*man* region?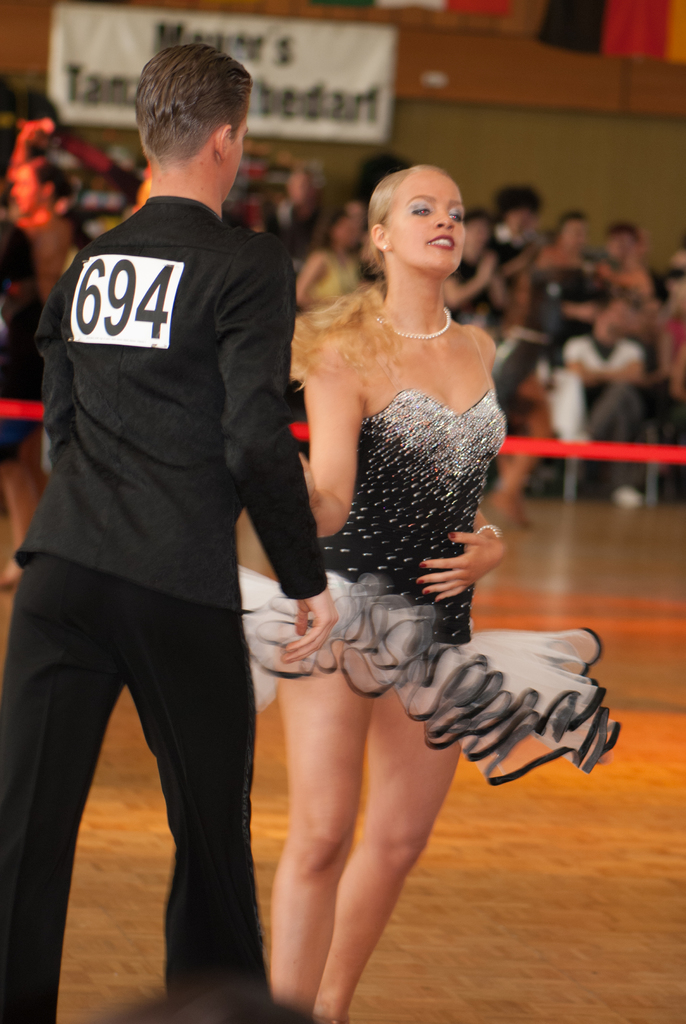
[x1=19, y1=41, x2=347, y2=1004]
